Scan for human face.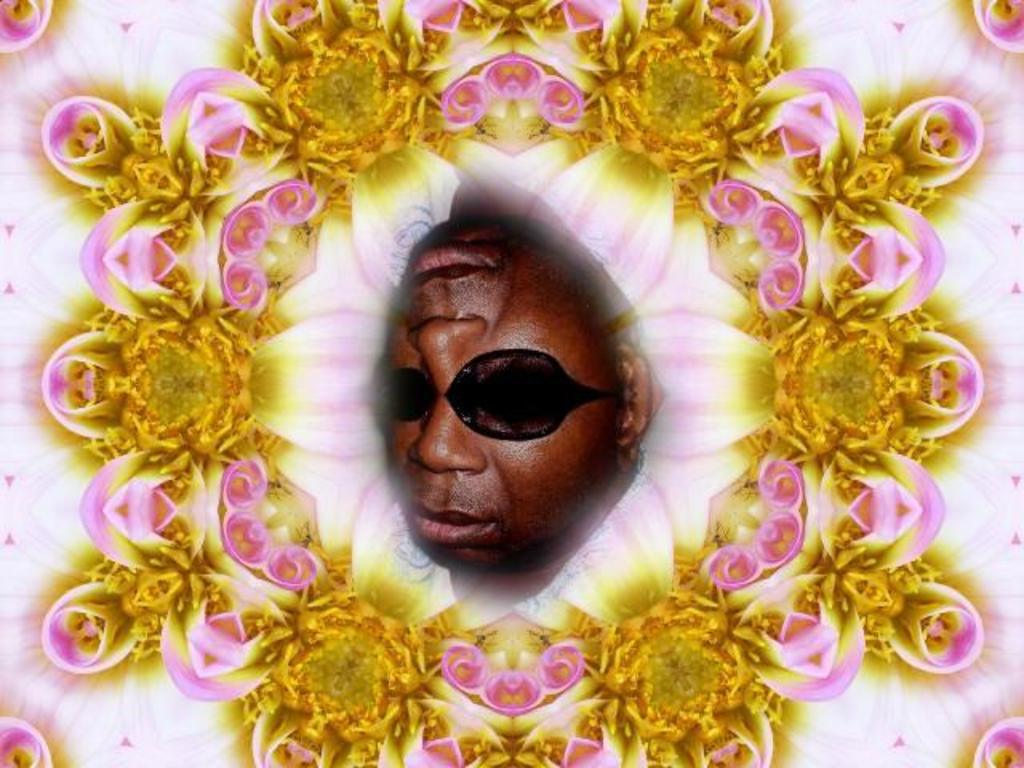
Scan result: bbox=(386, 384, 619, 565).
